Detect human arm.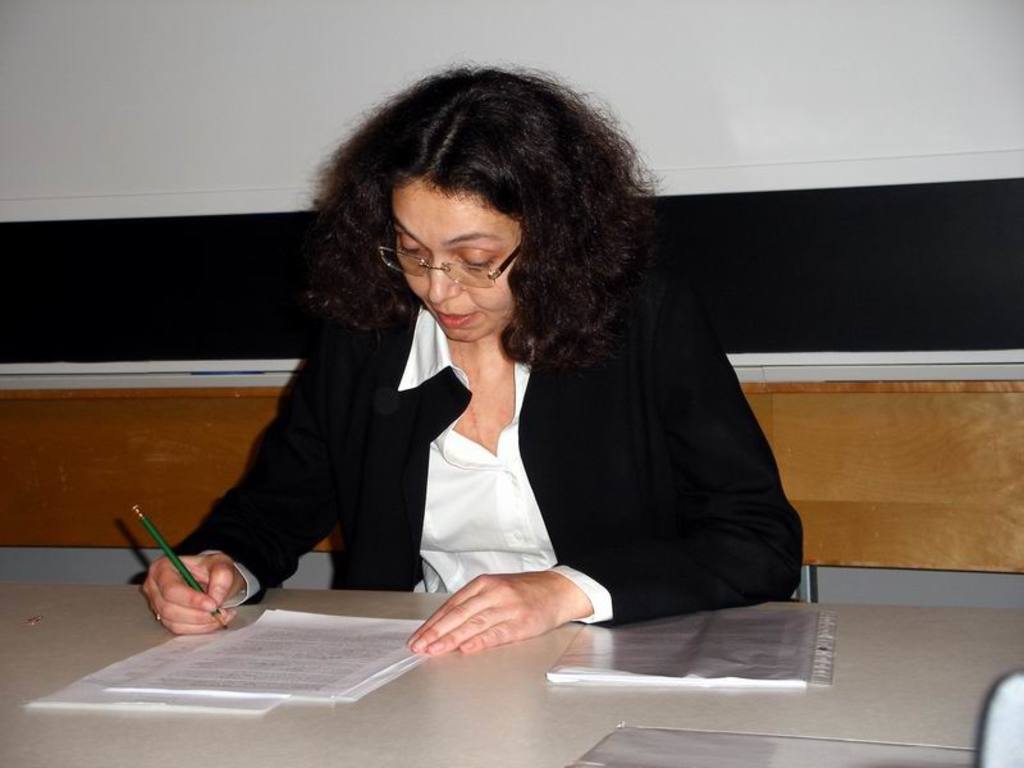
Detected at {"x1": 138, "y1": 288, "x2": 361, "y2": 634}.
